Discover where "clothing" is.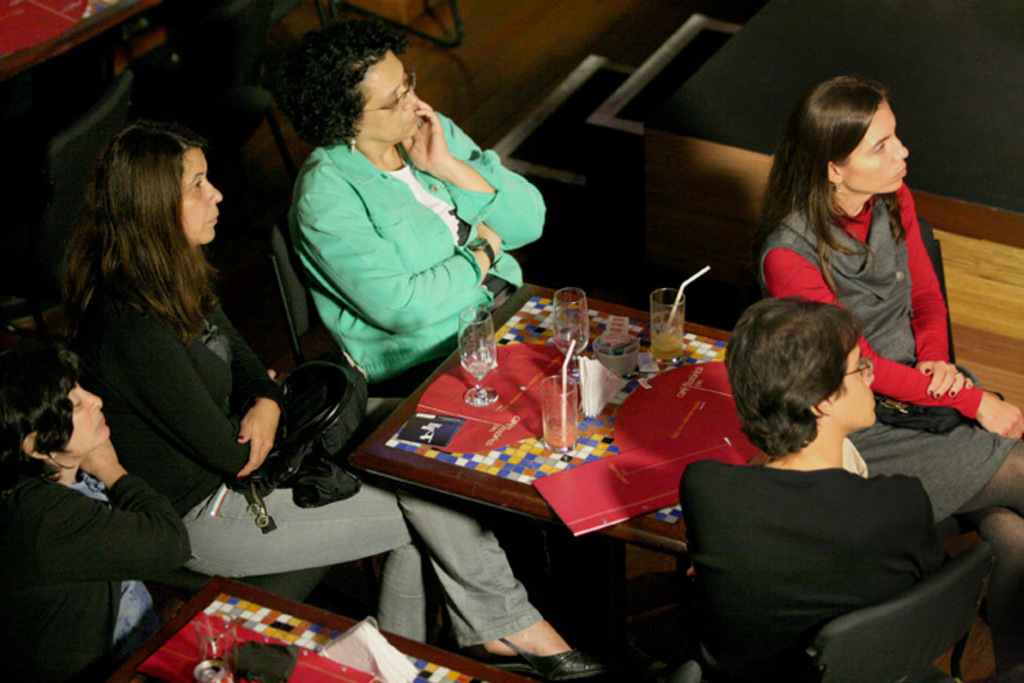
Discovered at <bbox>676, 459, 935, 682</bbox>.
